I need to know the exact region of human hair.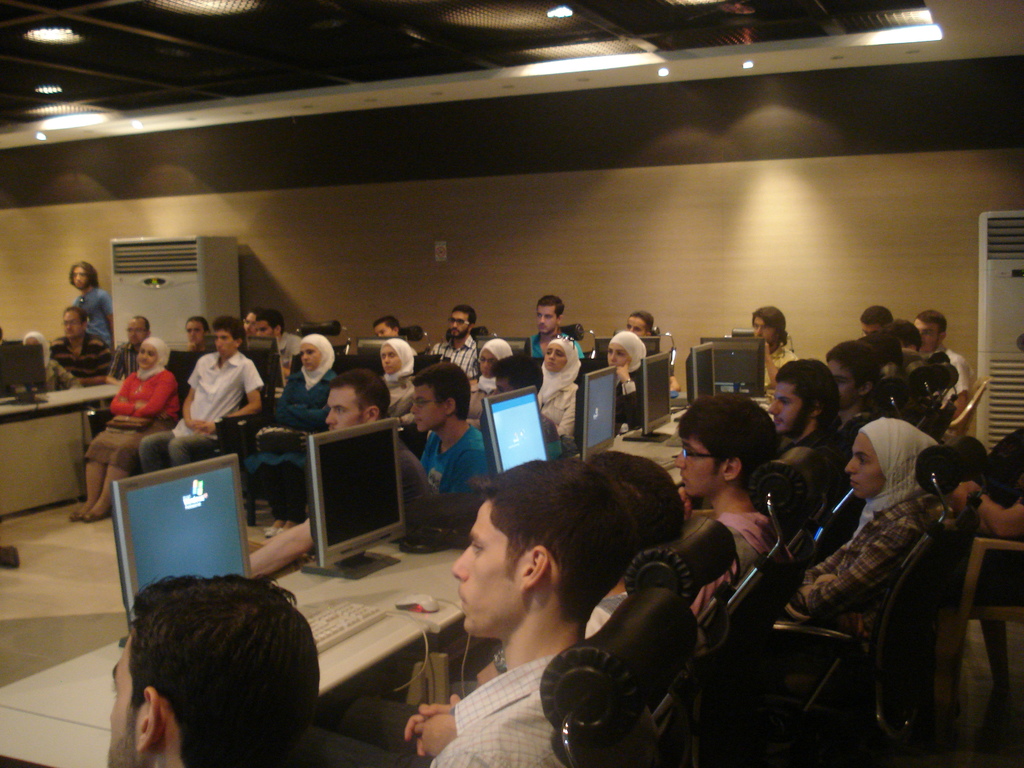
Region: [x1=776, y1=357, x2=840, y2=408].
